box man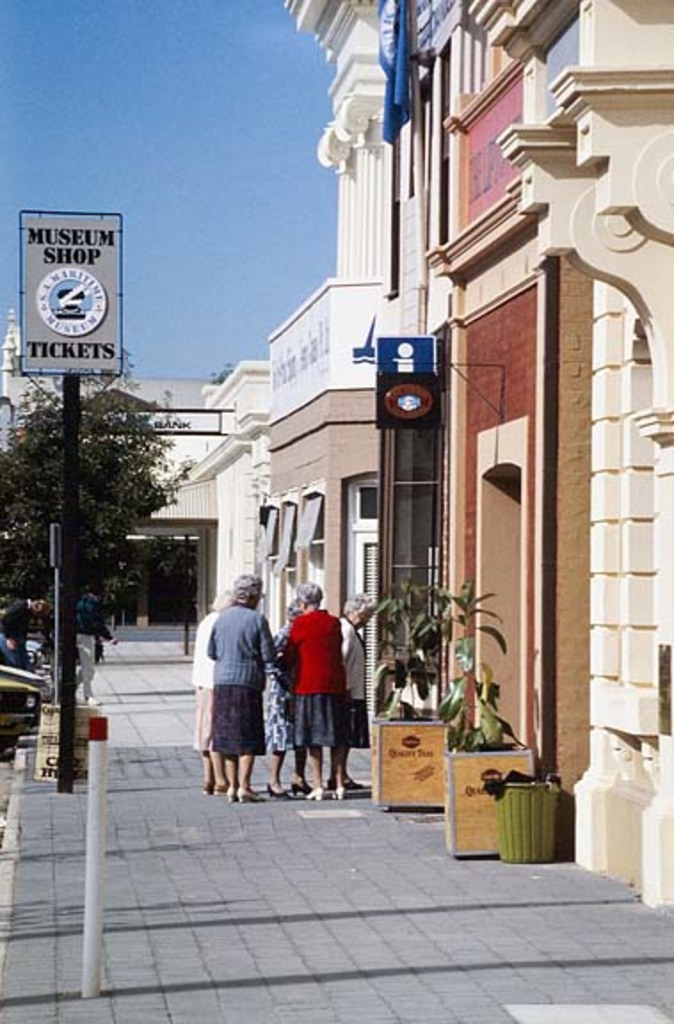
region(0, 597, 50, 672)
